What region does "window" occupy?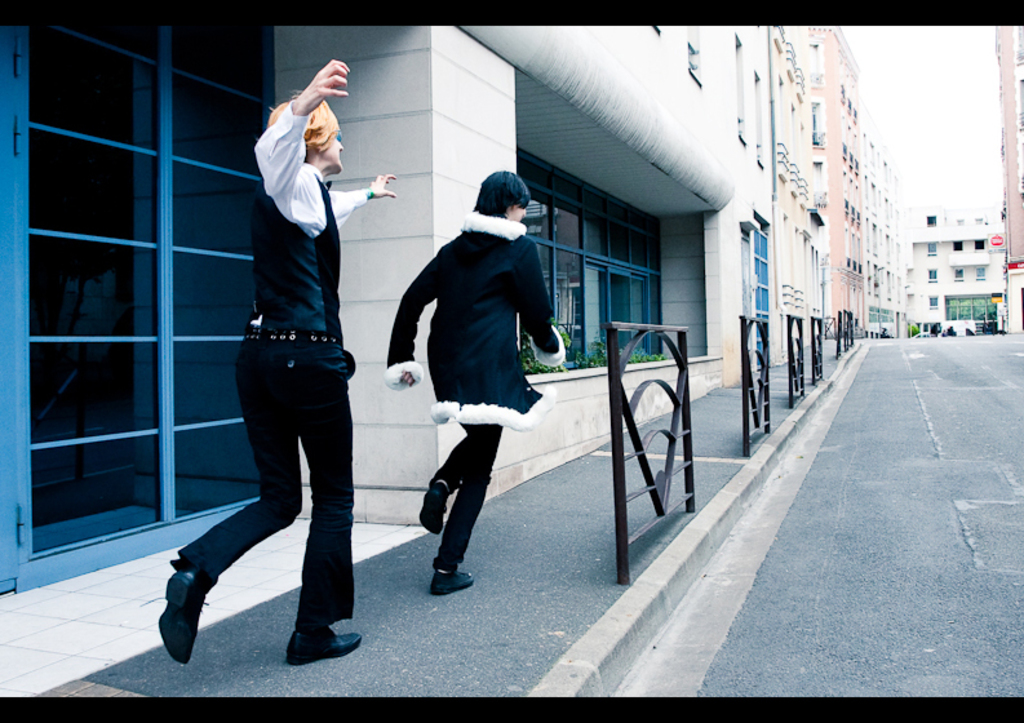
(left=972, top=262, right=985, bottom=284).
